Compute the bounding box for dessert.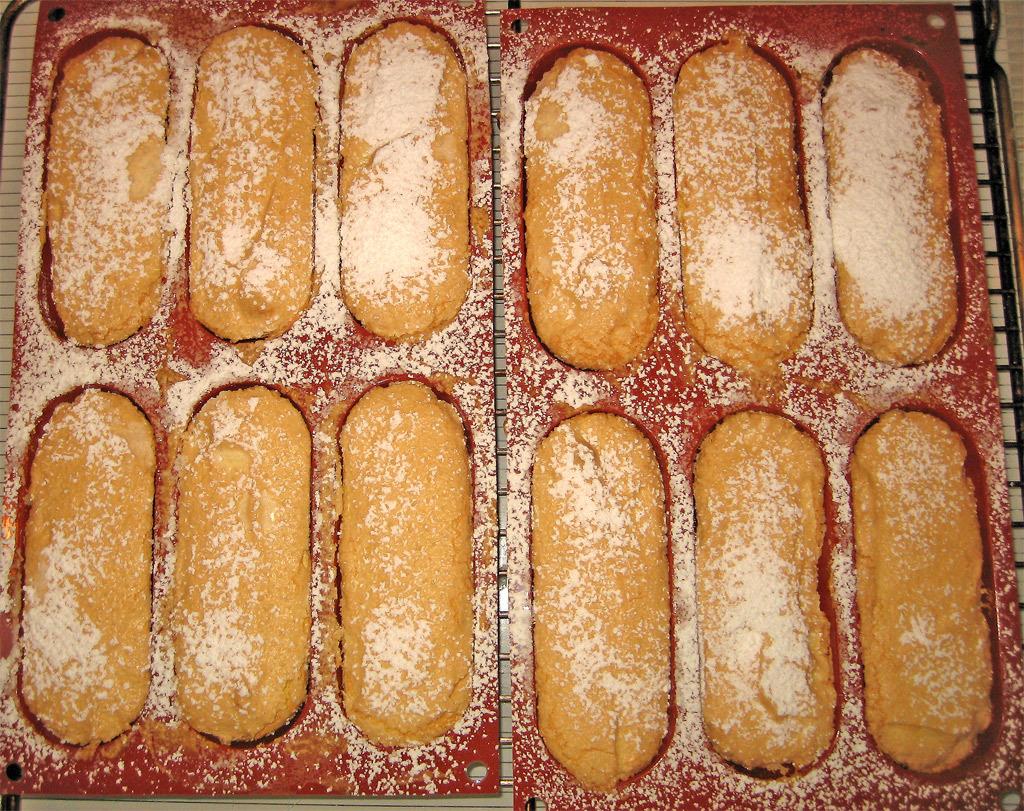
676/44/816/376.
